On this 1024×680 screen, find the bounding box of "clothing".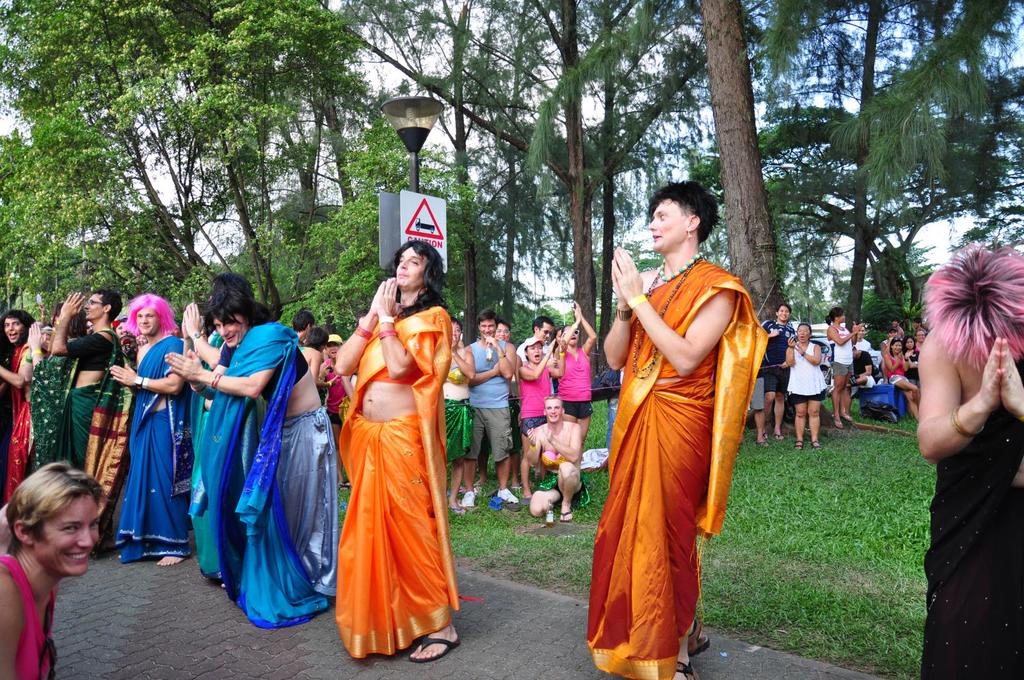
Bounding box: rect(828, 328, 856, 376).
